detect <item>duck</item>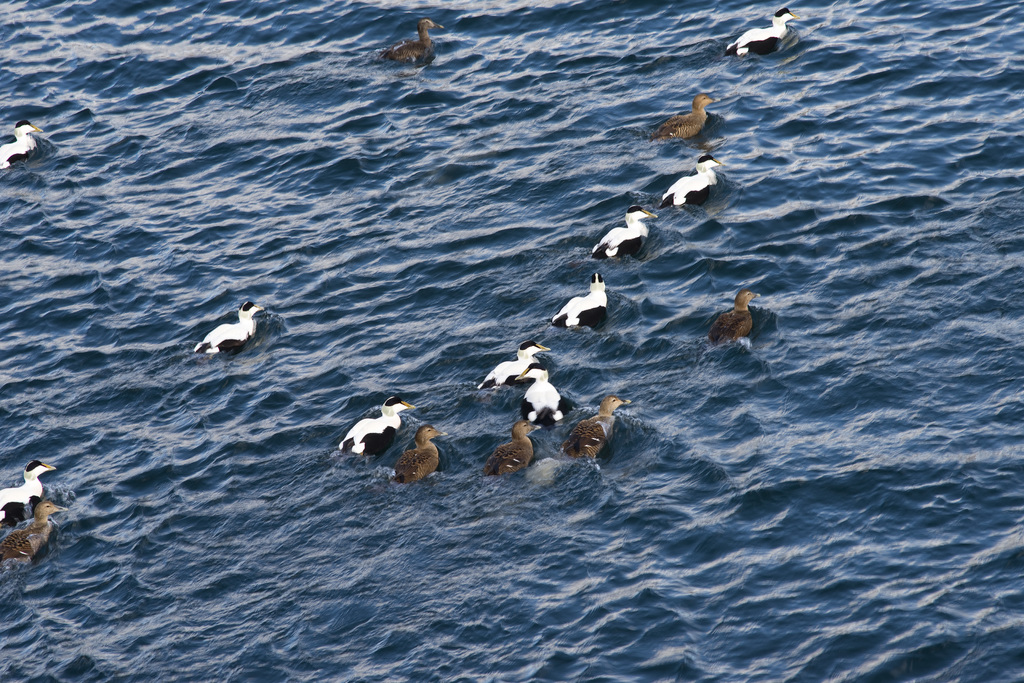
0 456 58 540
